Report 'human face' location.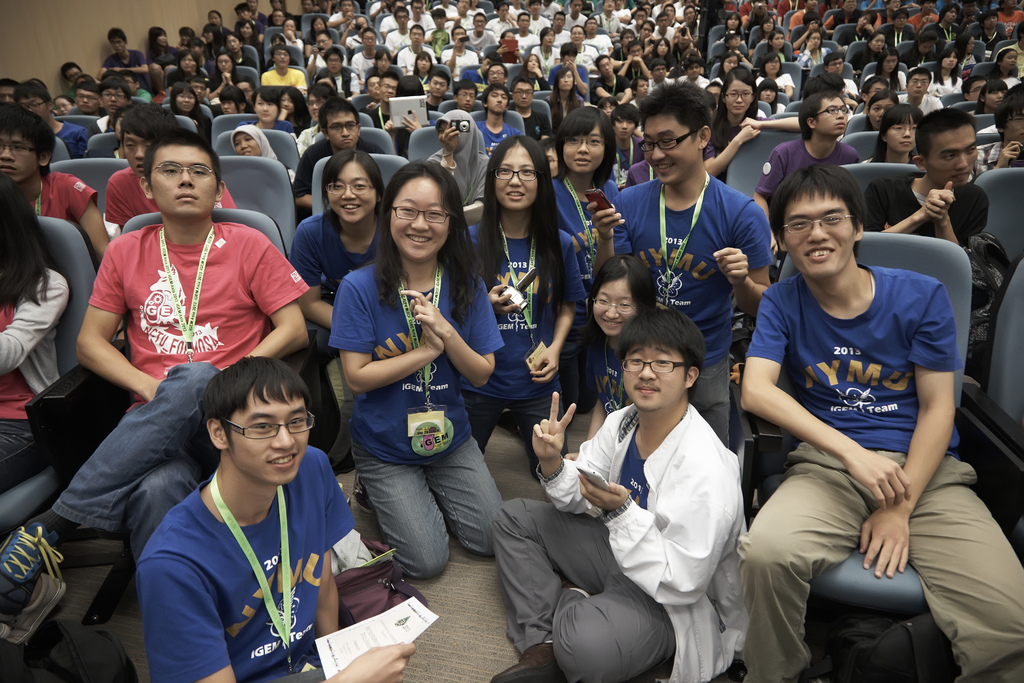
Report: bbox=[326, 111, 361, 149].
